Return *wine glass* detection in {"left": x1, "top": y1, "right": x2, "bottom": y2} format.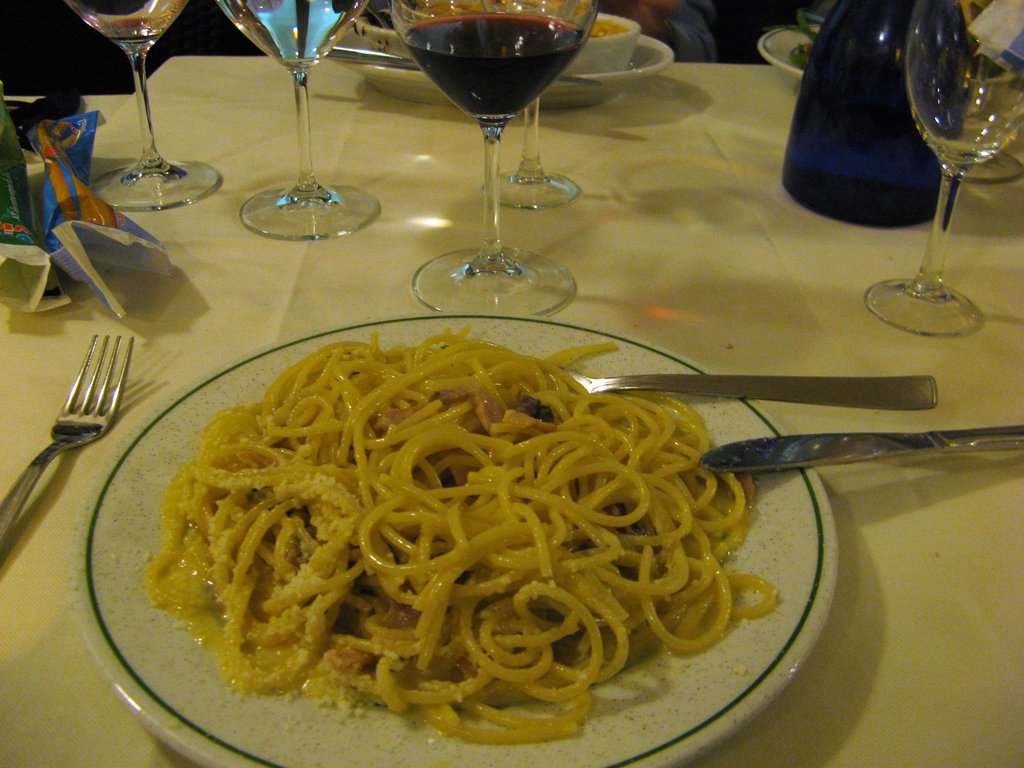
{"left": 396, "top": 0, "right": 600, "bottom": 307}.
